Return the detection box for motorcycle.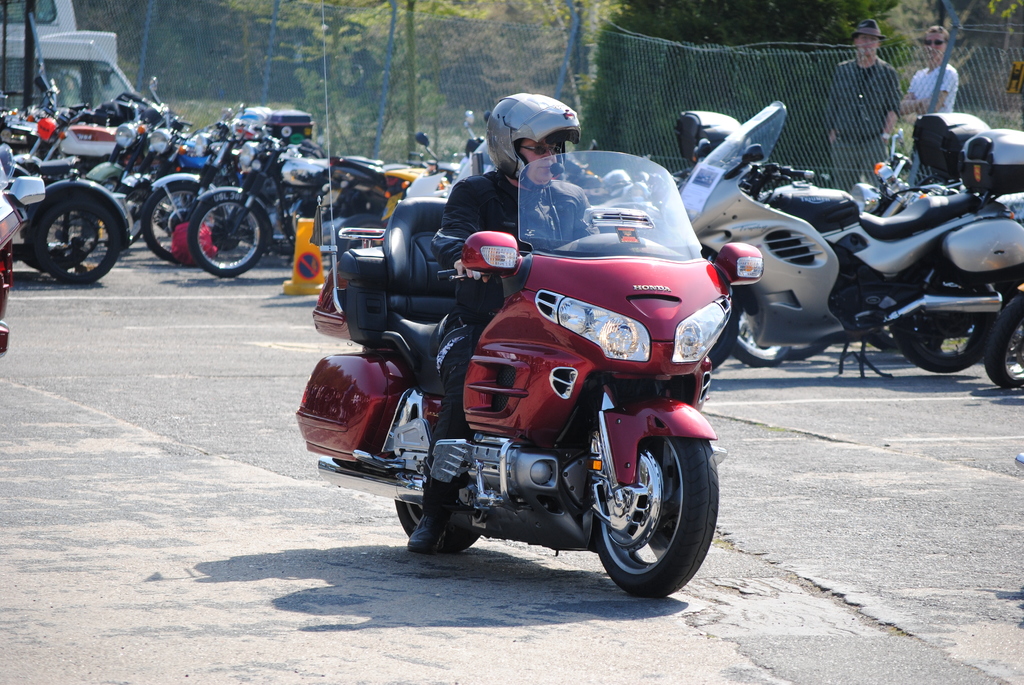
box(323, 159, 411, 217).
